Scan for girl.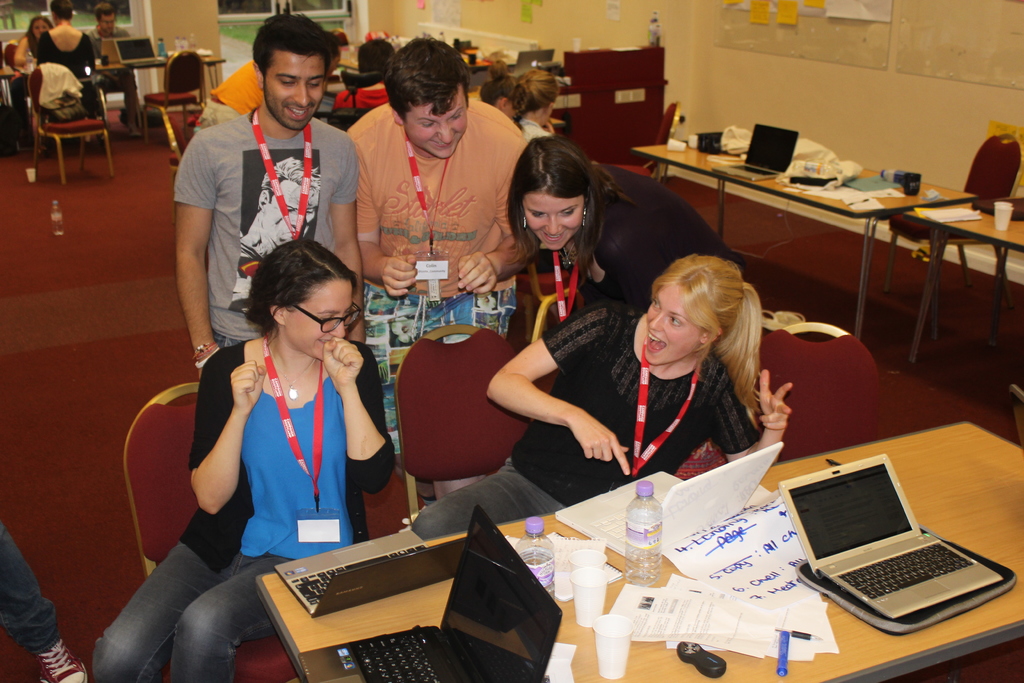
Scan result: select_region(510, 72, 557, 136).
